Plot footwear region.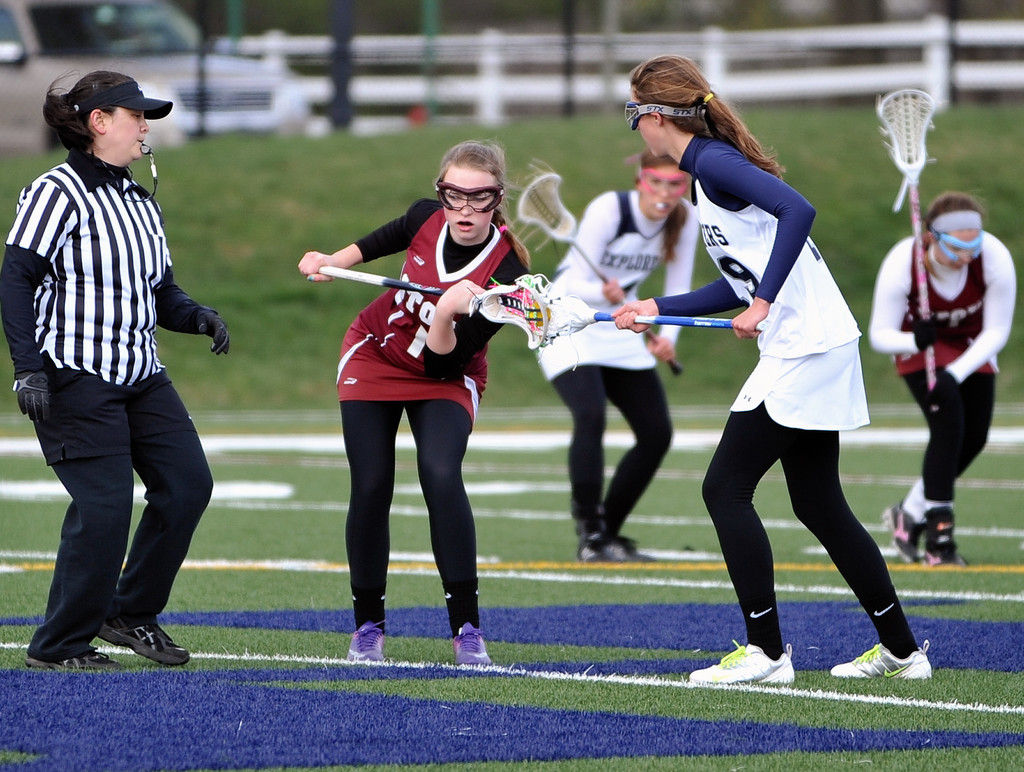
Plotted at left=603, top=535, right=651, bottom=566.
